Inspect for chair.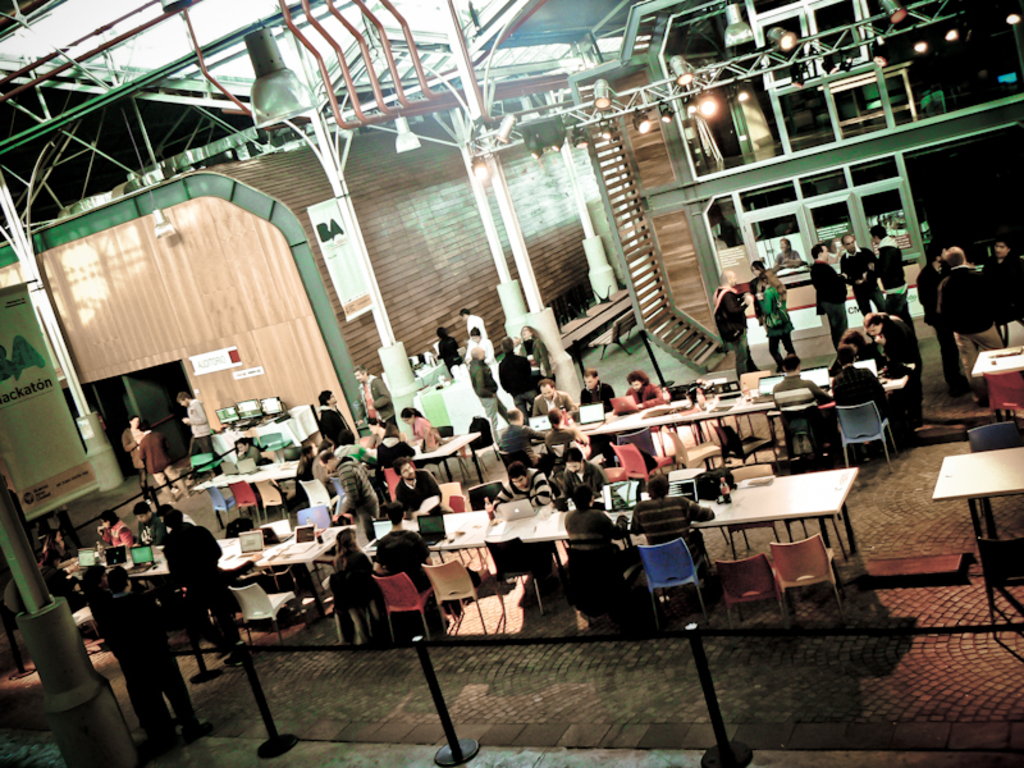
Inspection: Rect(607, 430, 660, 463).
